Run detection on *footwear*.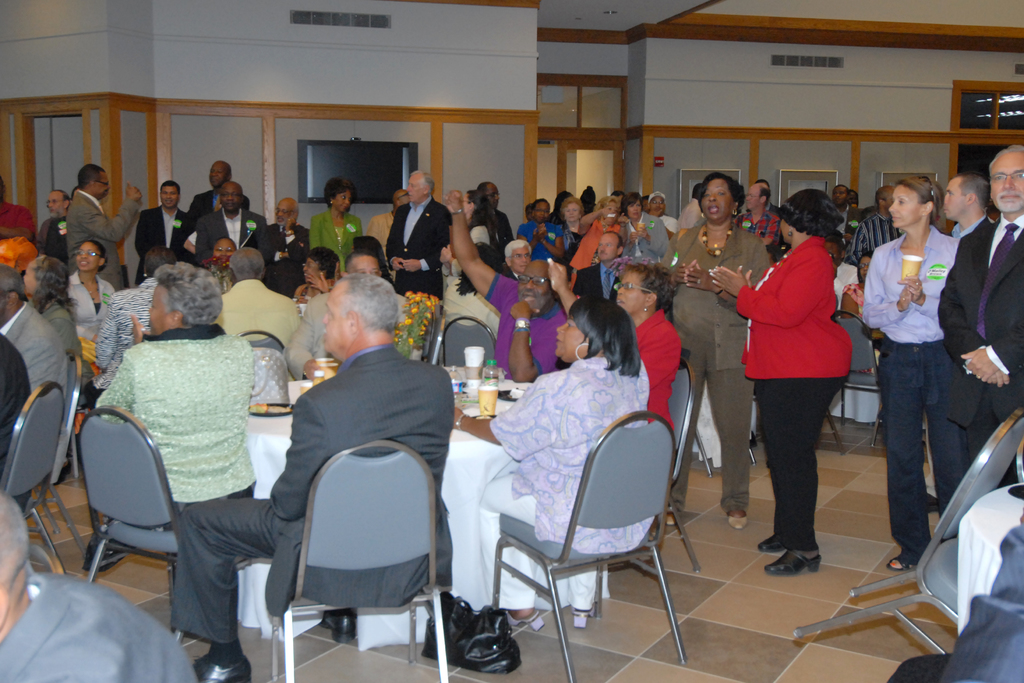
Result: {"left": 664, "top": 509, "right": 679, "bottom": 531}.
